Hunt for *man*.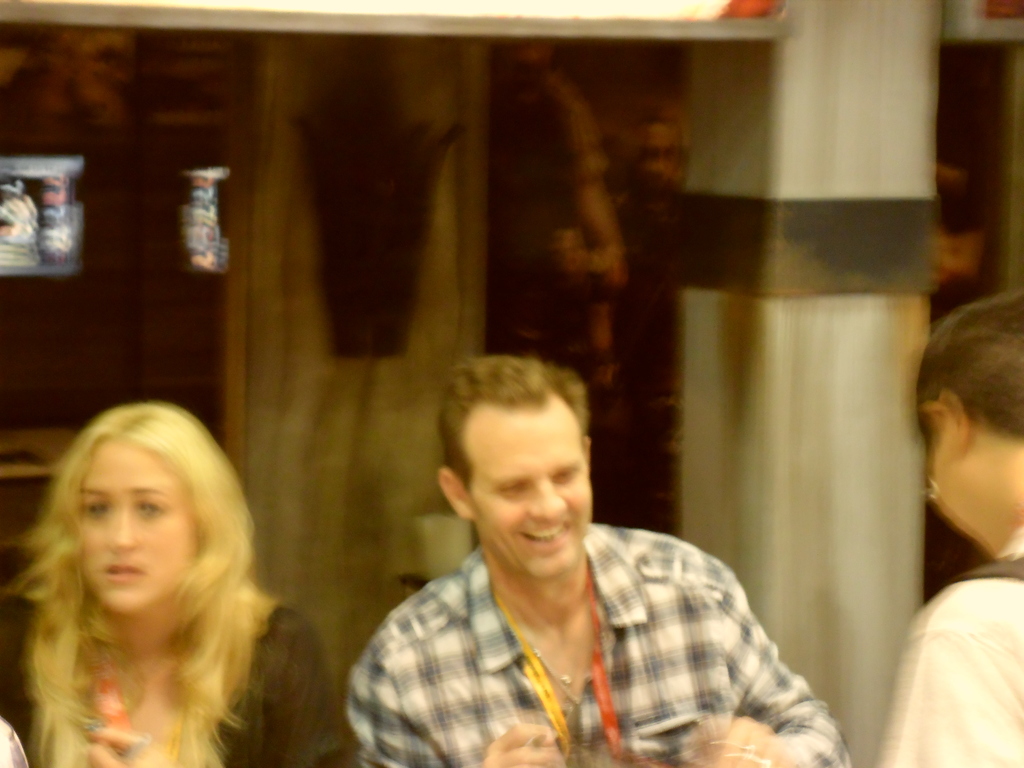
Hunted down at 340/343/828/755.
